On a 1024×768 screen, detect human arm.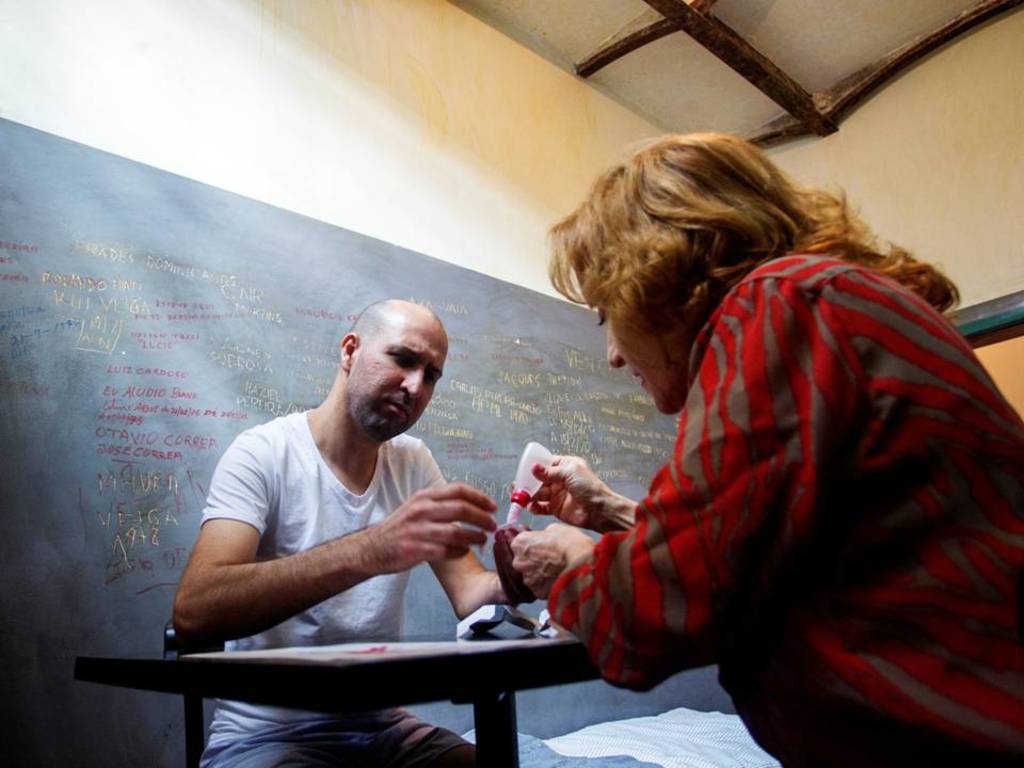
<box>526,451,649,537</box>.
